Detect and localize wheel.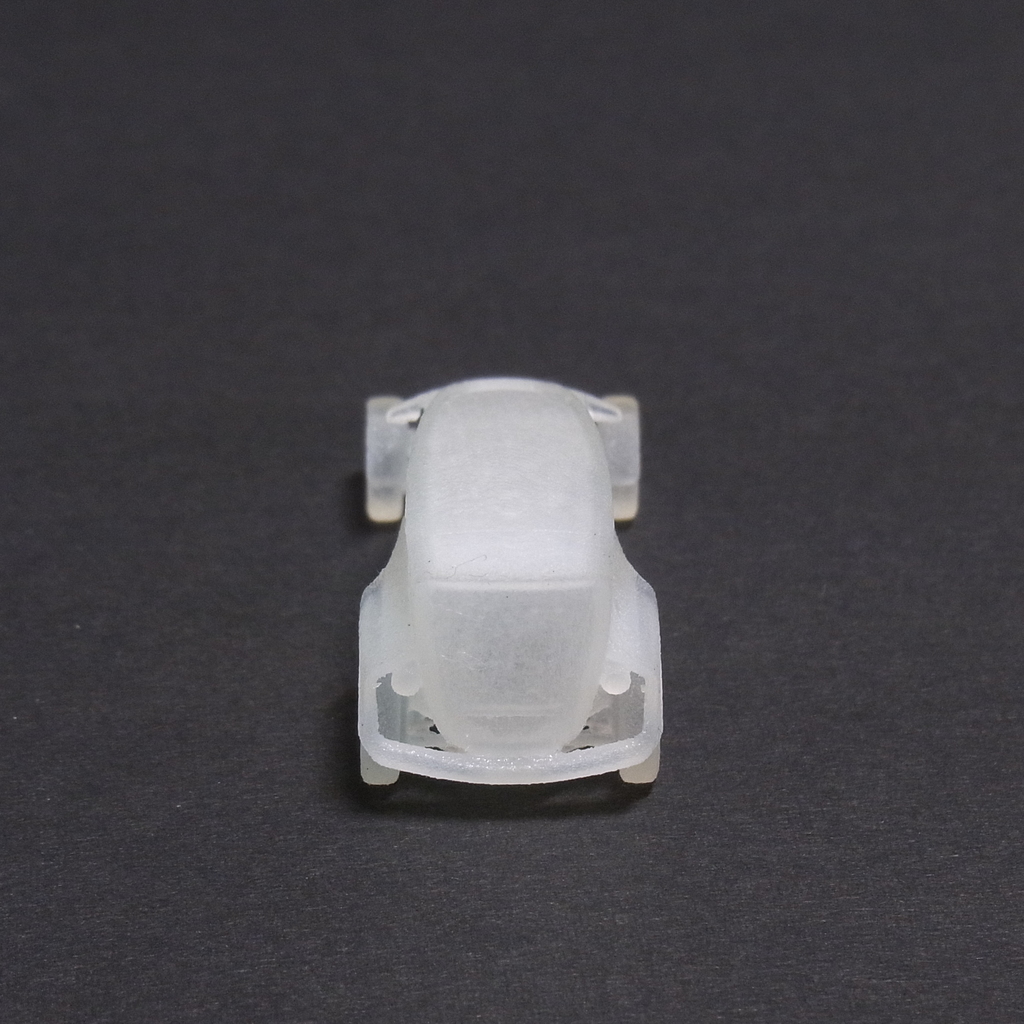
Localized at select_region(610, 397, 638, 521).
